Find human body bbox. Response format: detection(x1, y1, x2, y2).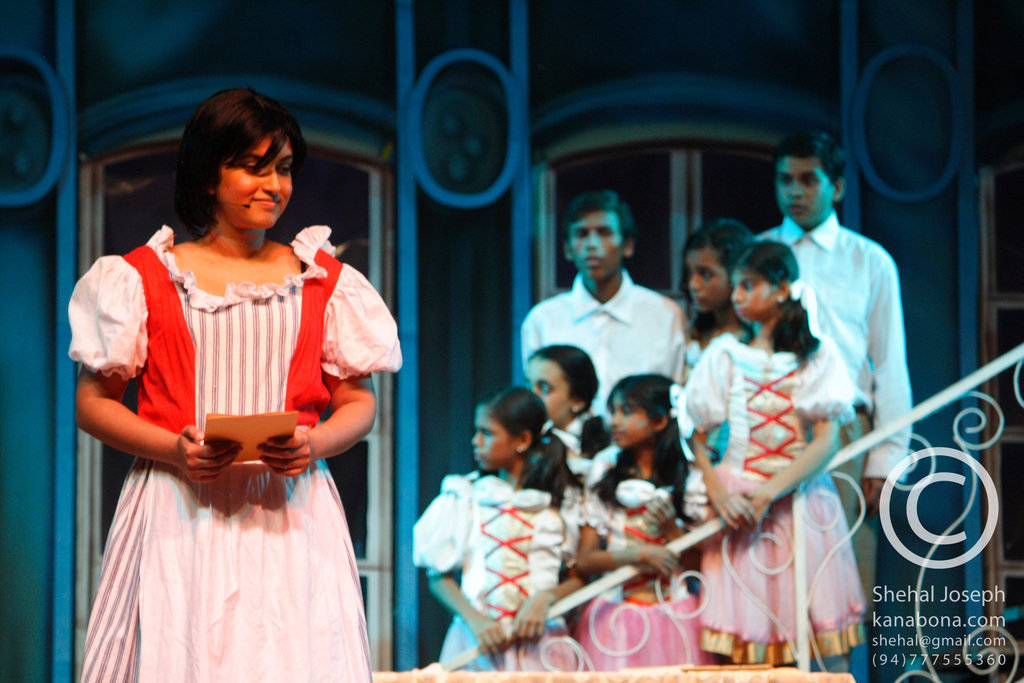
detection(748, 128, 913, 682).
